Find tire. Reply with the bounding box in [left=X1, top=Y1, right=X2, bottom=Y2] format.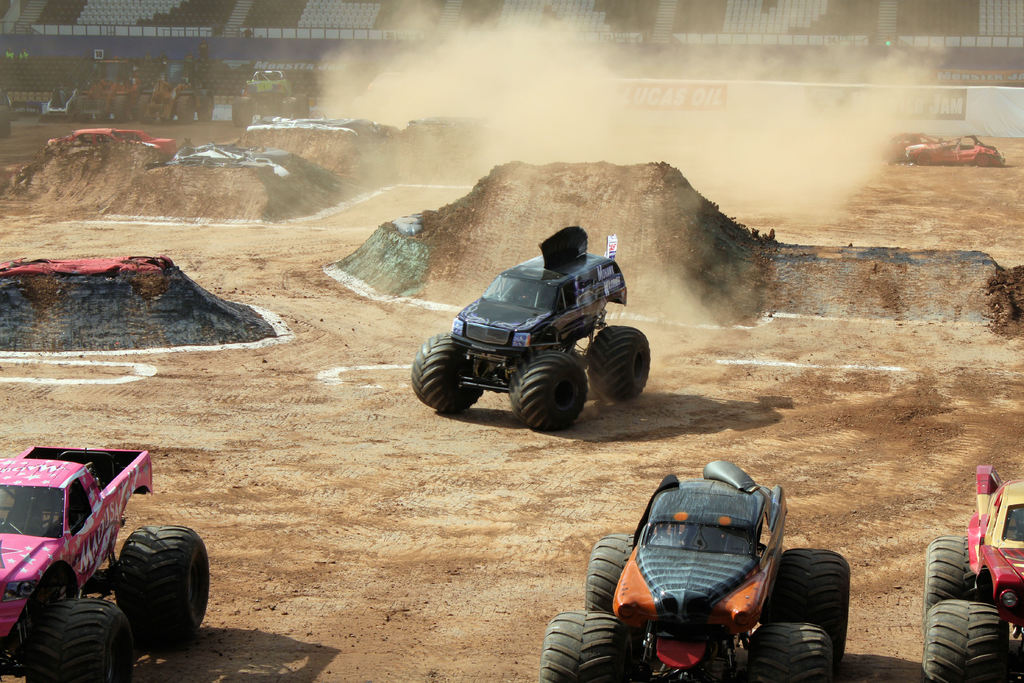
[left=132, top=92, right=143, bottom=119].
